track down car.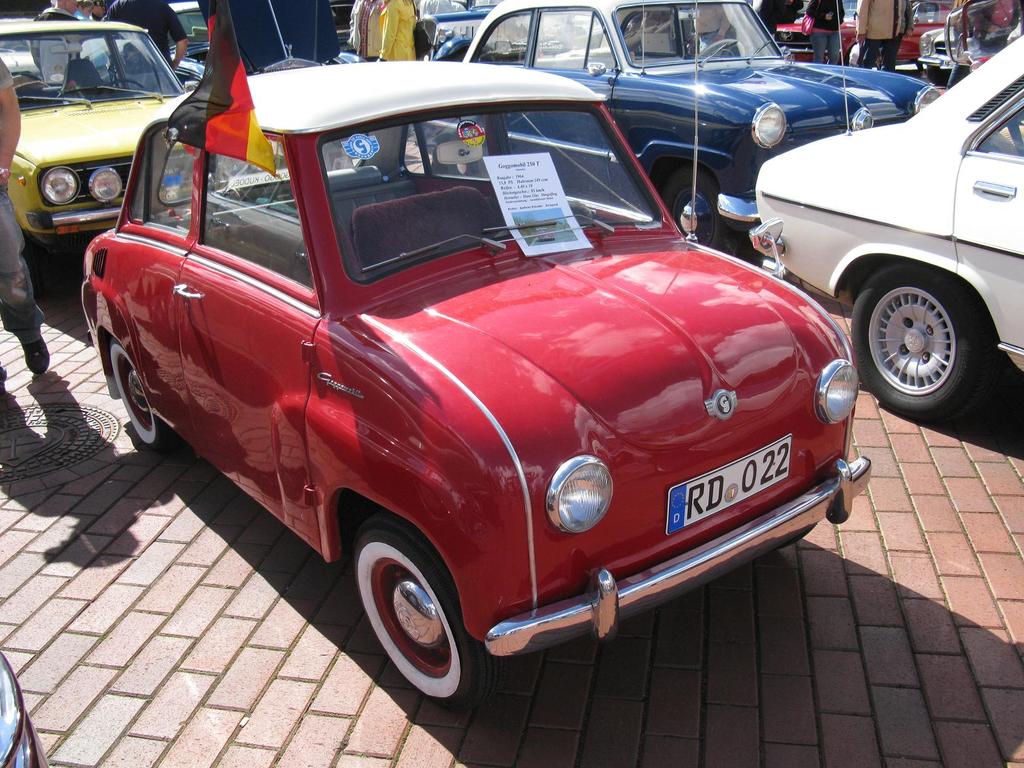
Tracked to pyautogui.locateOnScreen(0, 648, 46, 767).
